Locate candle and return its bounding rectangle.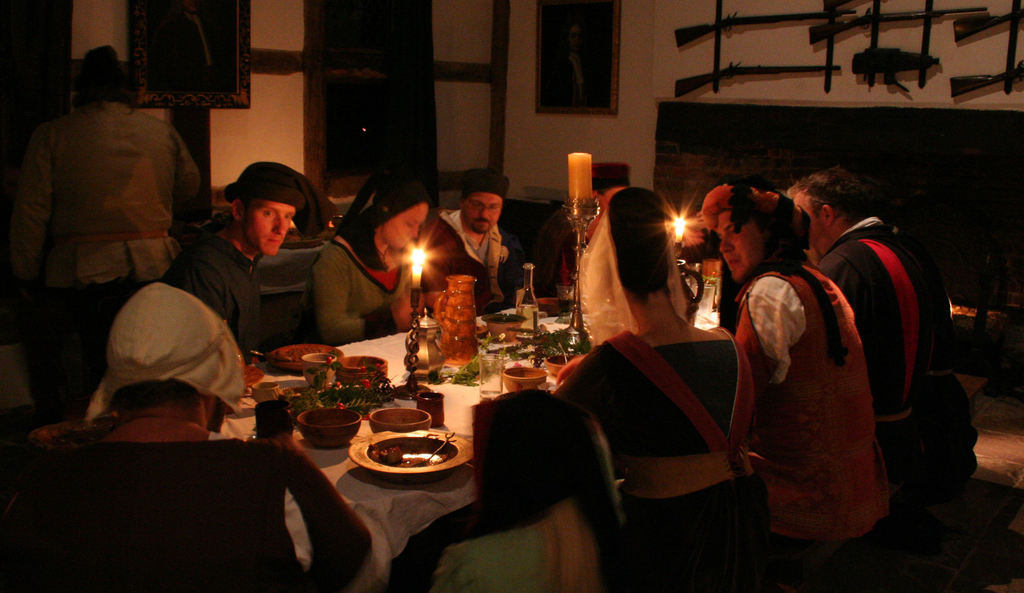
detection(568, 148, 593, 205).
